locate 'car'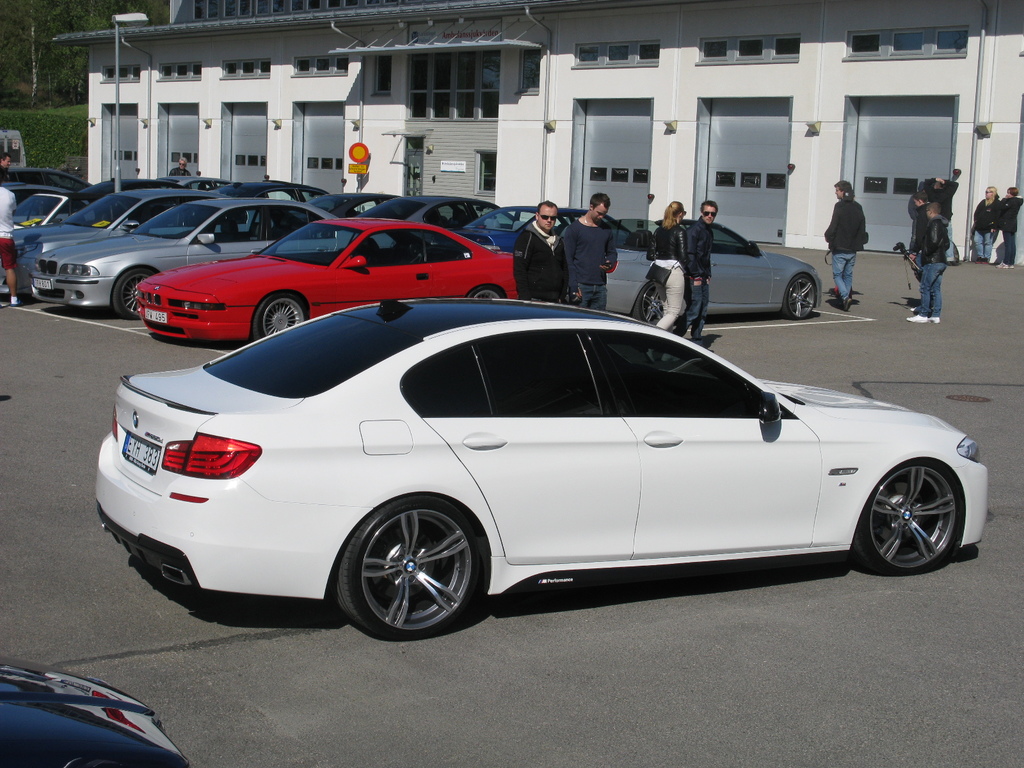
pyautogui.locateOnScreen(598, 220, 814, 323)
